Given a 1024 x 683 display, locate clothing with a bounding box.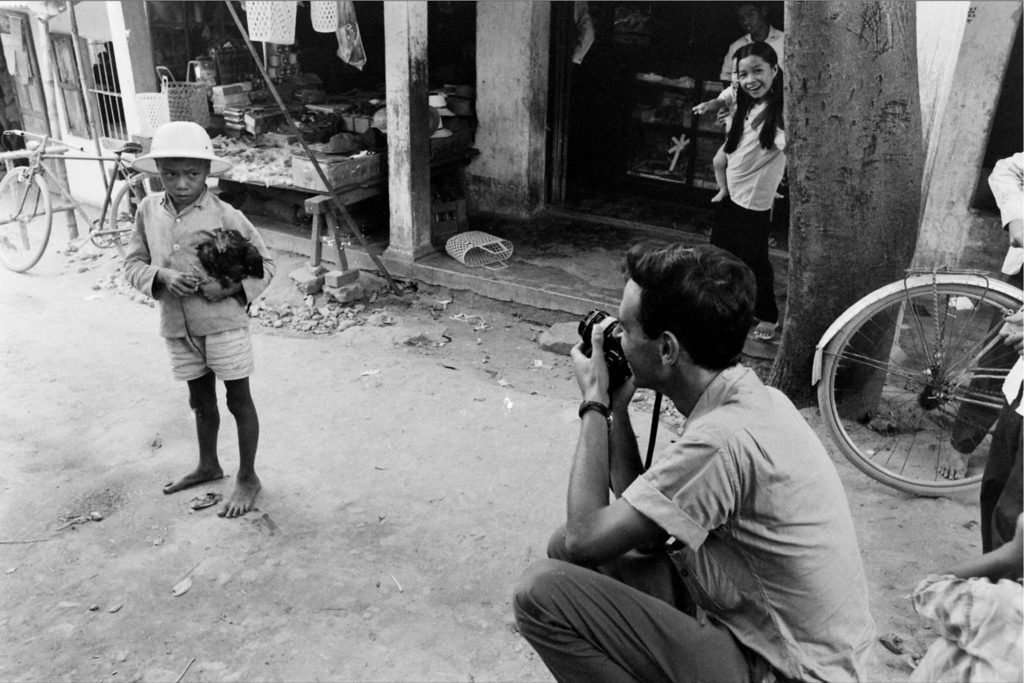
Located: bbox=(709, 96, 785, 326).
